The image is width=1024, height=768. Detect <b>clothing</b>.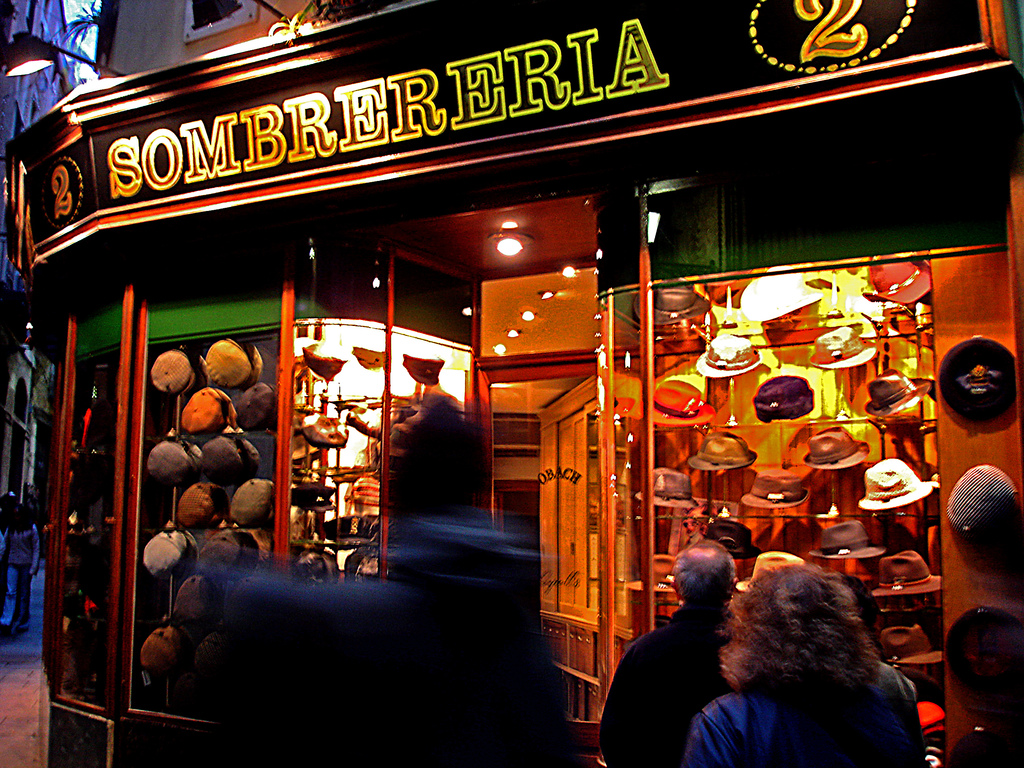
Detection: (left=172, top=451, right=567, bottom=762).
